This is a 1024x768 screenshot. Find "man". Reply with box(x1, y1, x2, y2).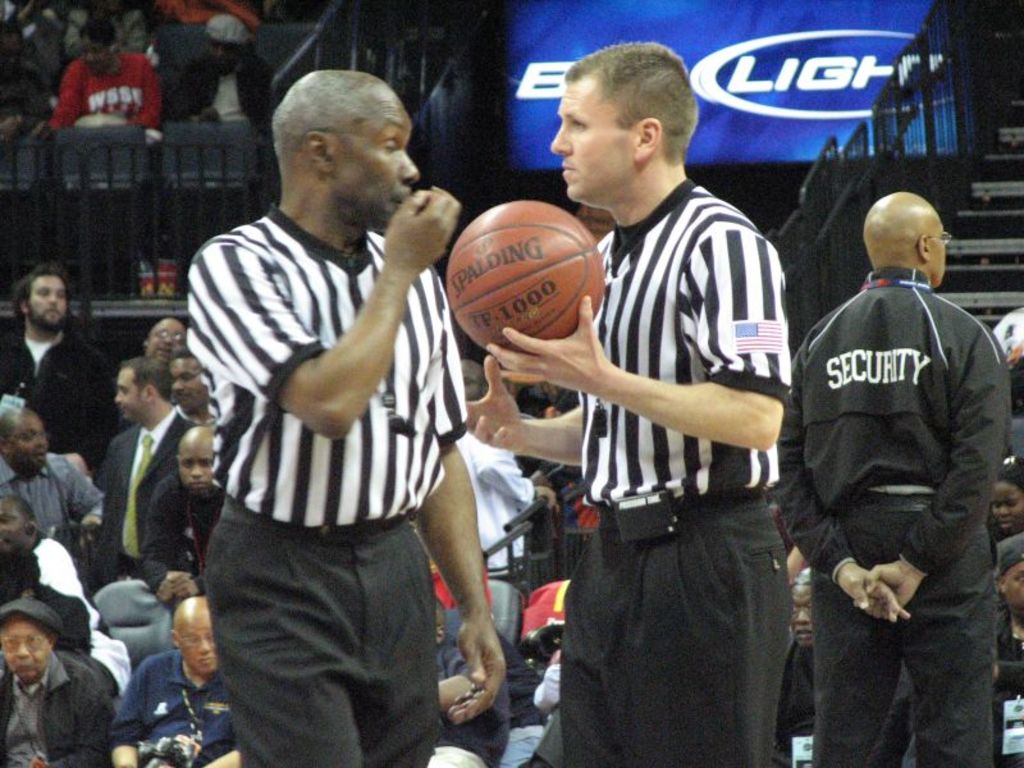
box(0, 264, 110, 466).
